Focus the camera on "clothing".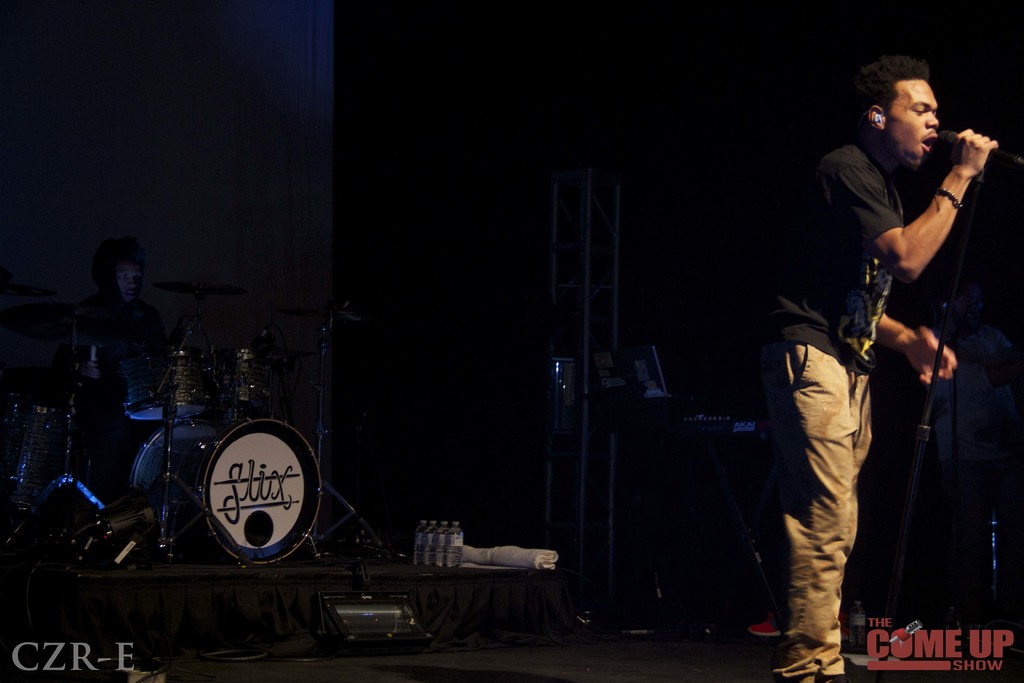
Focus region: pyautogui.locateOnScreen(761, 137, 908, 682).
